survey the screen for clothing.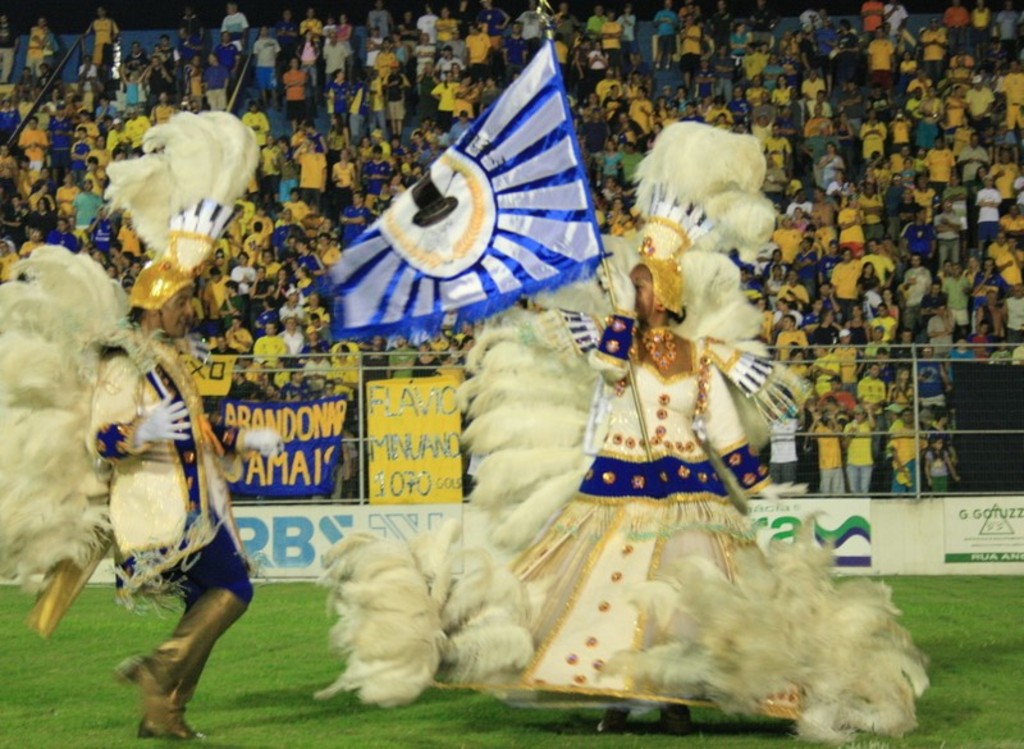
Survey found: left=399, top=347, right=415, bottom=375.
